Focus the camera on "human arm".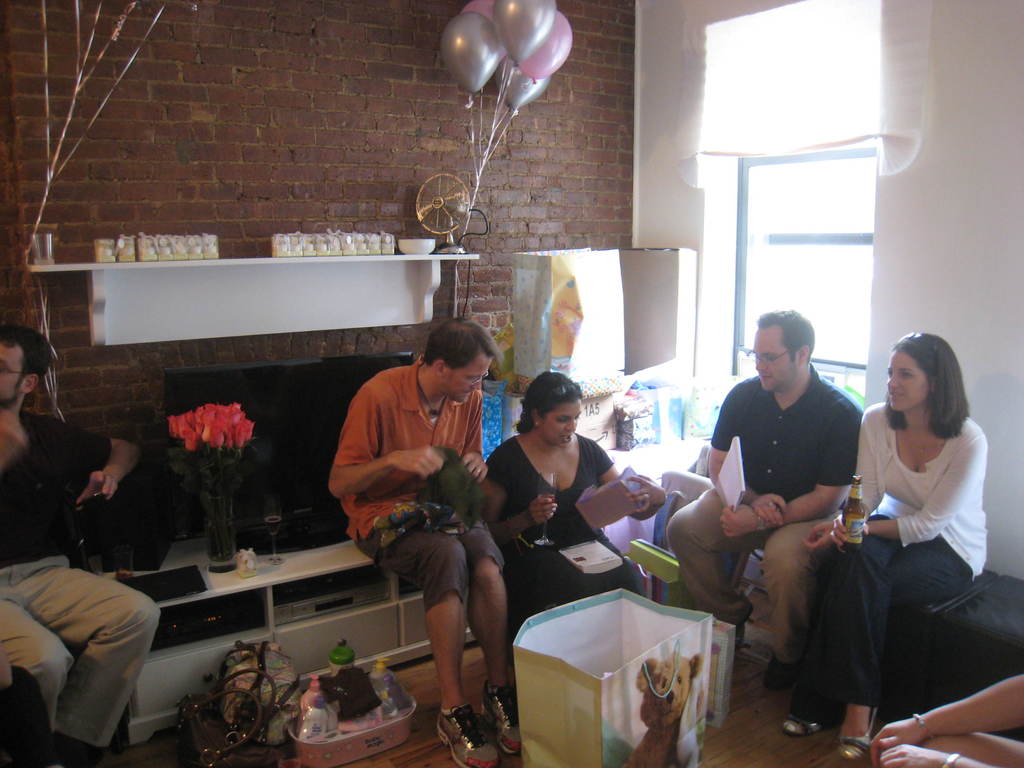
Focus region: bbox=(49, 417, 148, 509).
